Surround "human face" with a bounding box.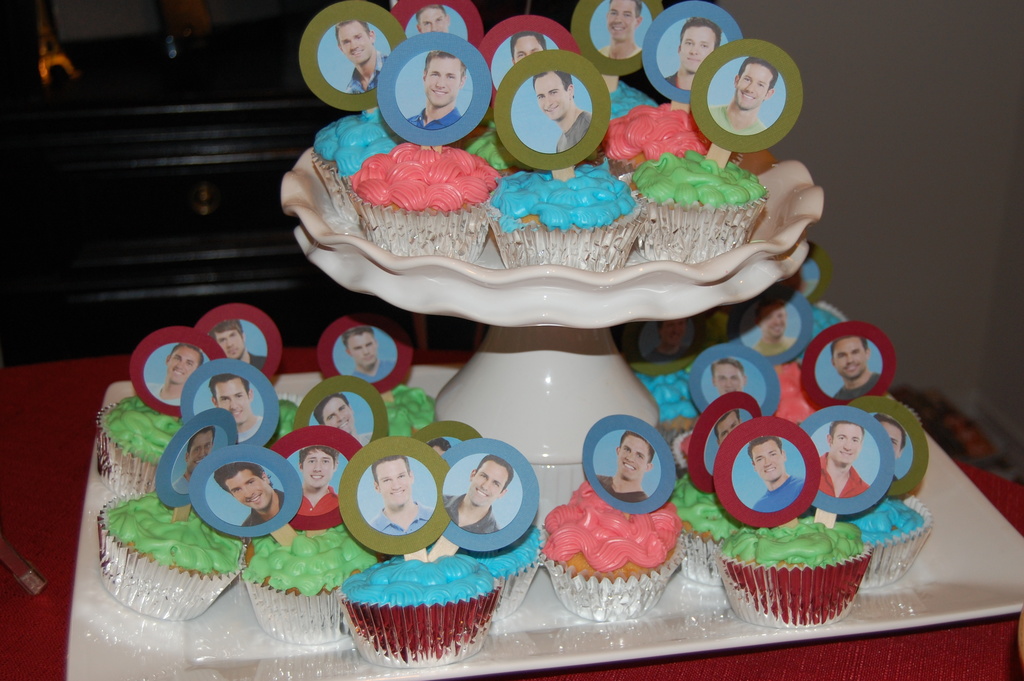
{"left": 425, "top": 56, "right": 465, "bottom": 109}.
